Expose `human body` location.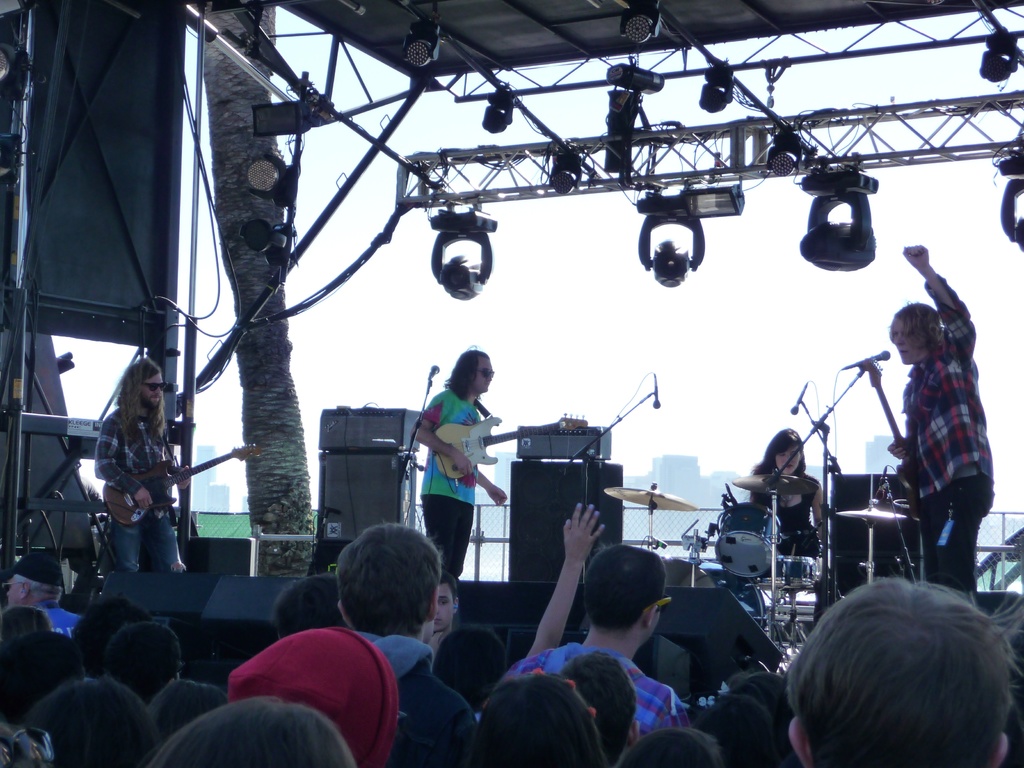
Exposed at [692,700,788,767].
